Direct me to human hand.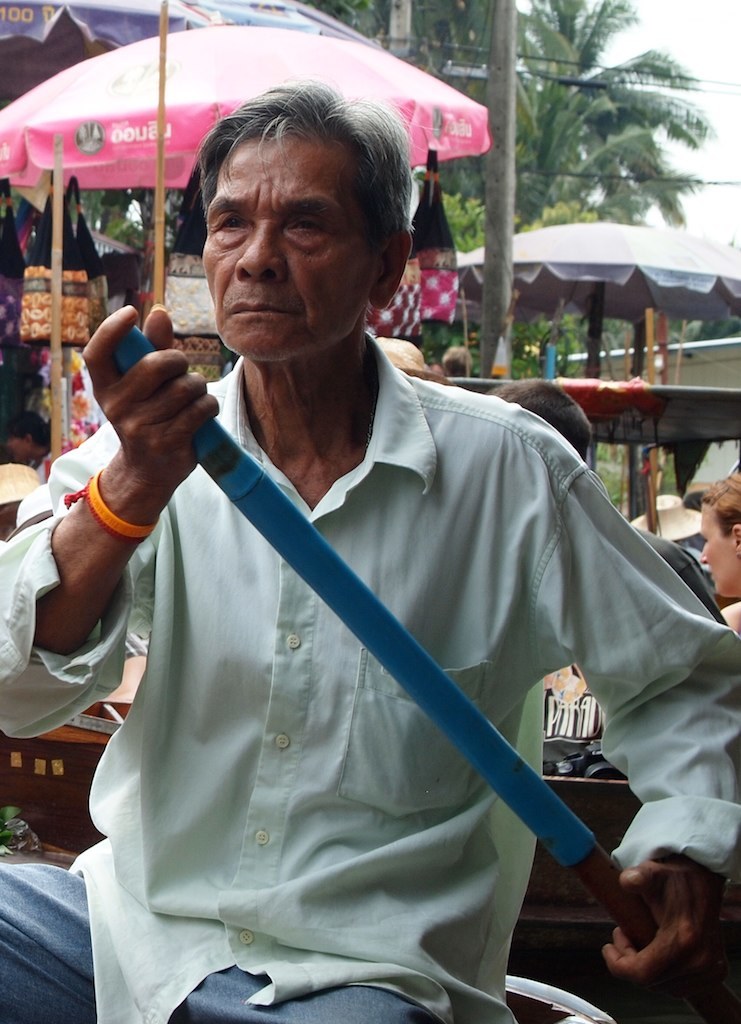
Direction: [x1=603, y1=857, x2=725, y2=1011].
